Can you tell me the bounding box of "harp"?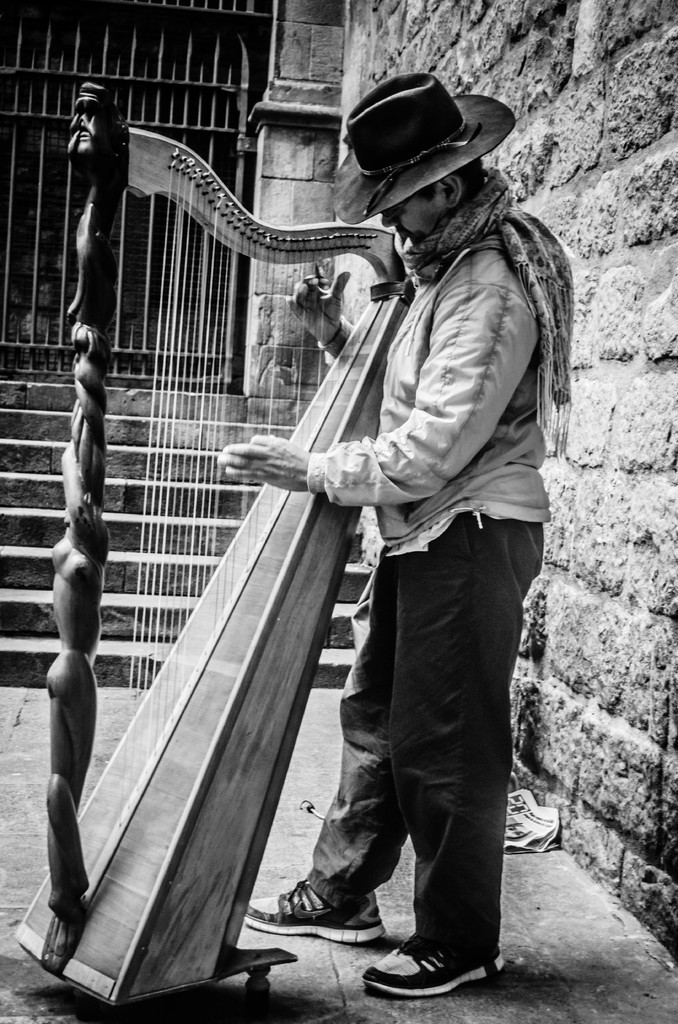
rect(9, 78, 415, 1014).
